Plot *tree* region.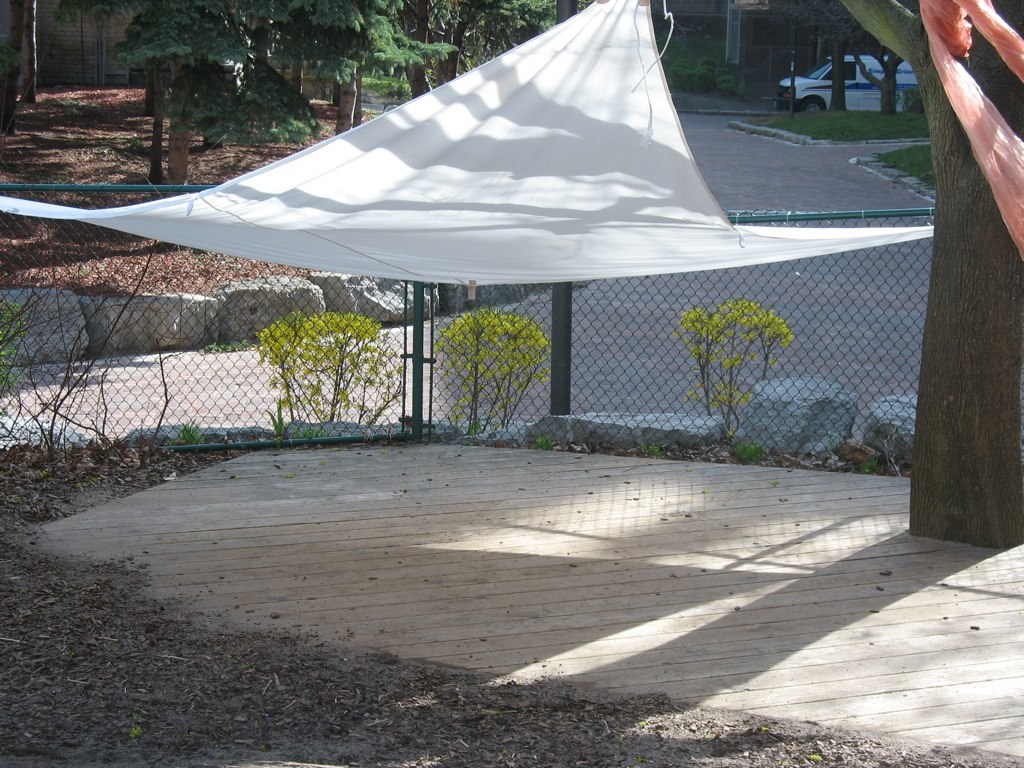
Plotted at [239,314,410,446].
